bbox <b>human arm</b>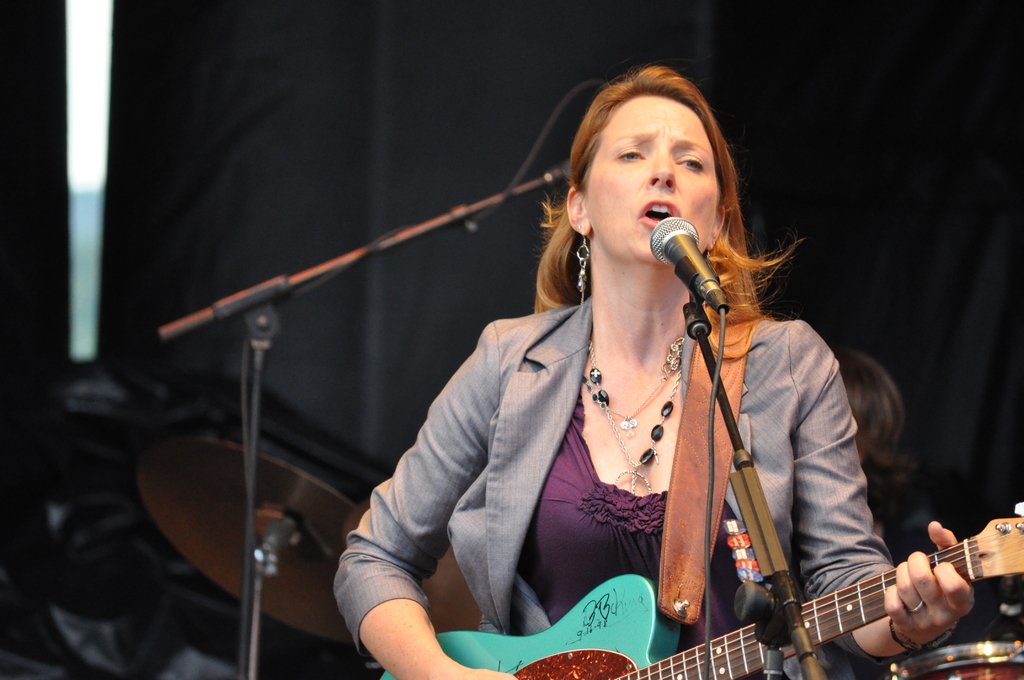
left=328, top=320, right=522, bottom=679
